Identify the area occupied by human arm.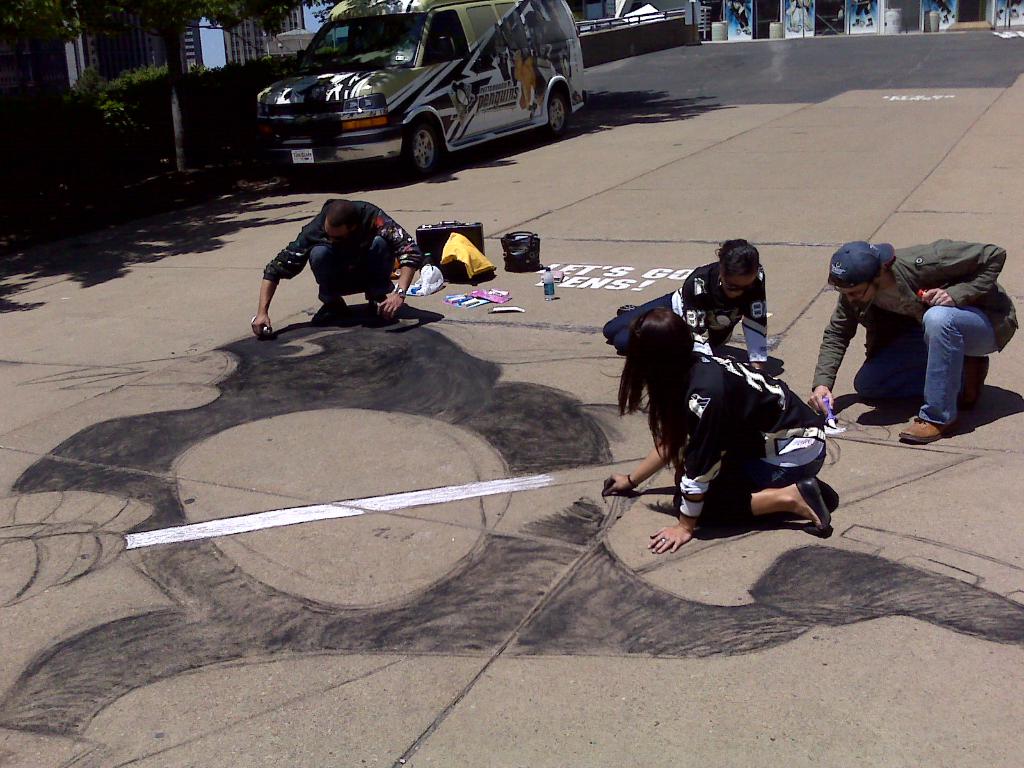
Area: box=[372, 214, 420, 319].
